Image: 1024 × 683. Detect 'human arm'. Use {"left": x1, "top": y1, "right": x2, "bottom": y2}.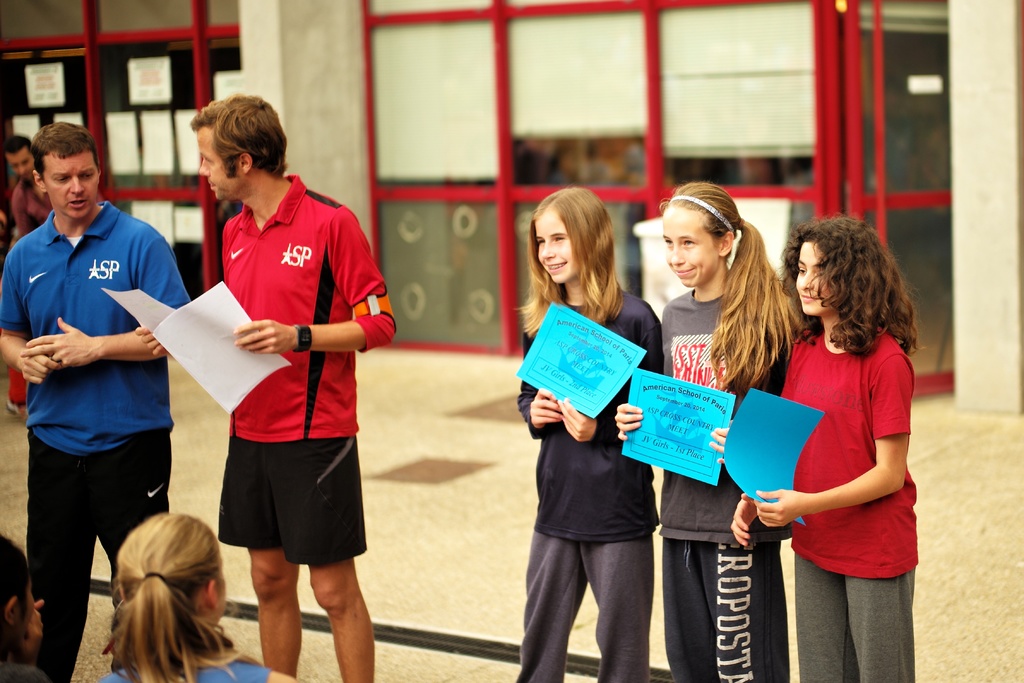
{"left": 706, "top": 422, "right": 731, "bottom": 465}.
